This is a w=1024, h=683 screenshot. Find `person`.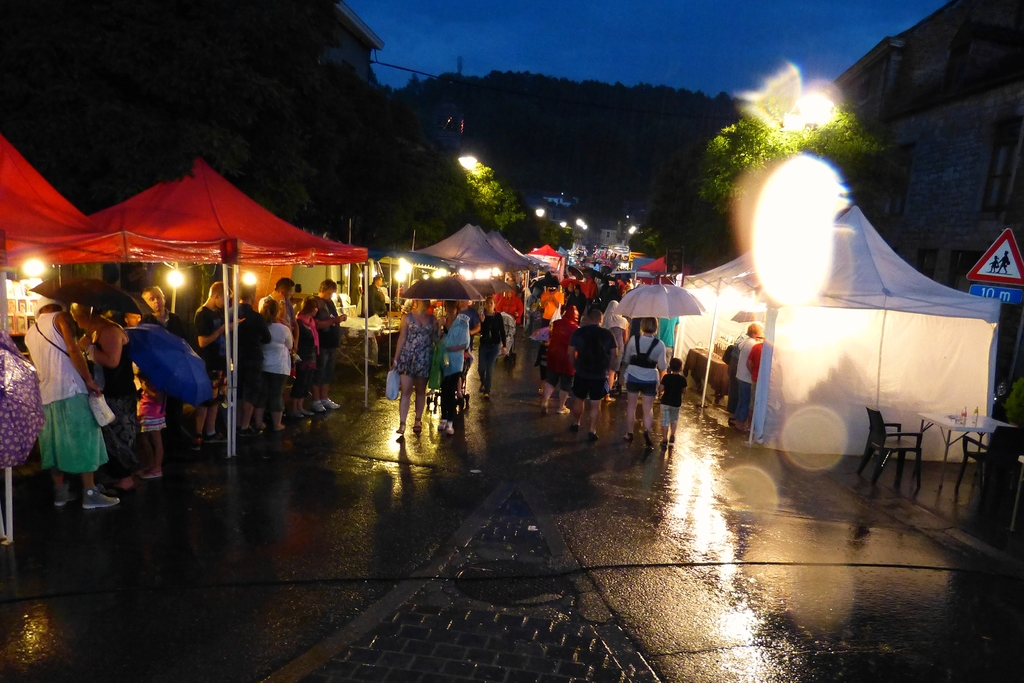
Bounding box: Rect(314, 276, 349, 415).
